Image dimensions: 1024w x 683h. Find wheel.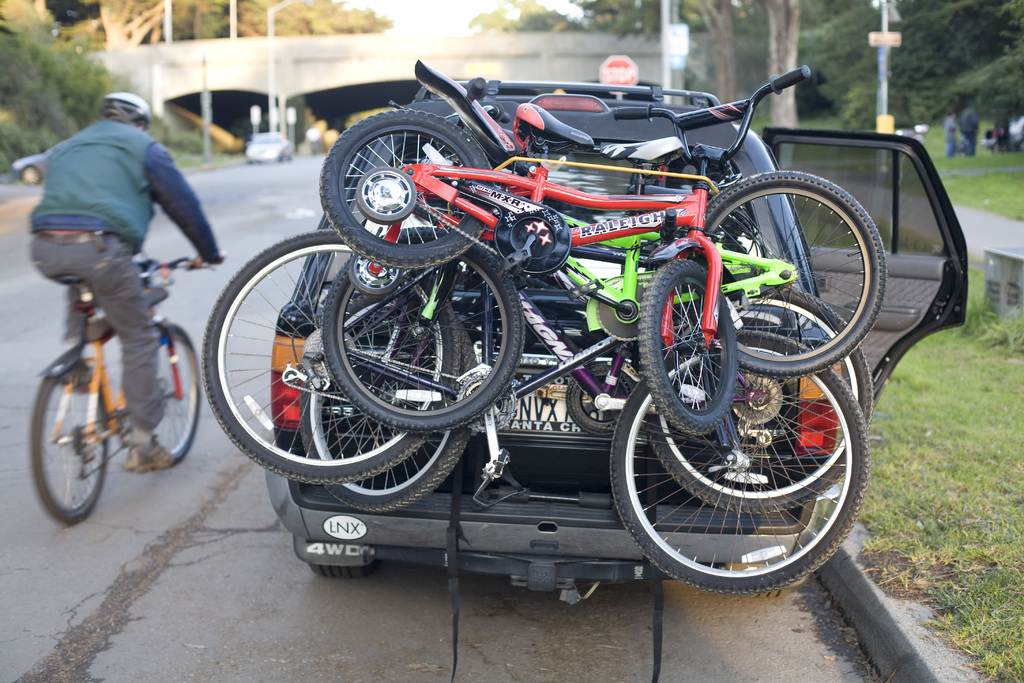
l=643, t=285, r=877, b=515.
